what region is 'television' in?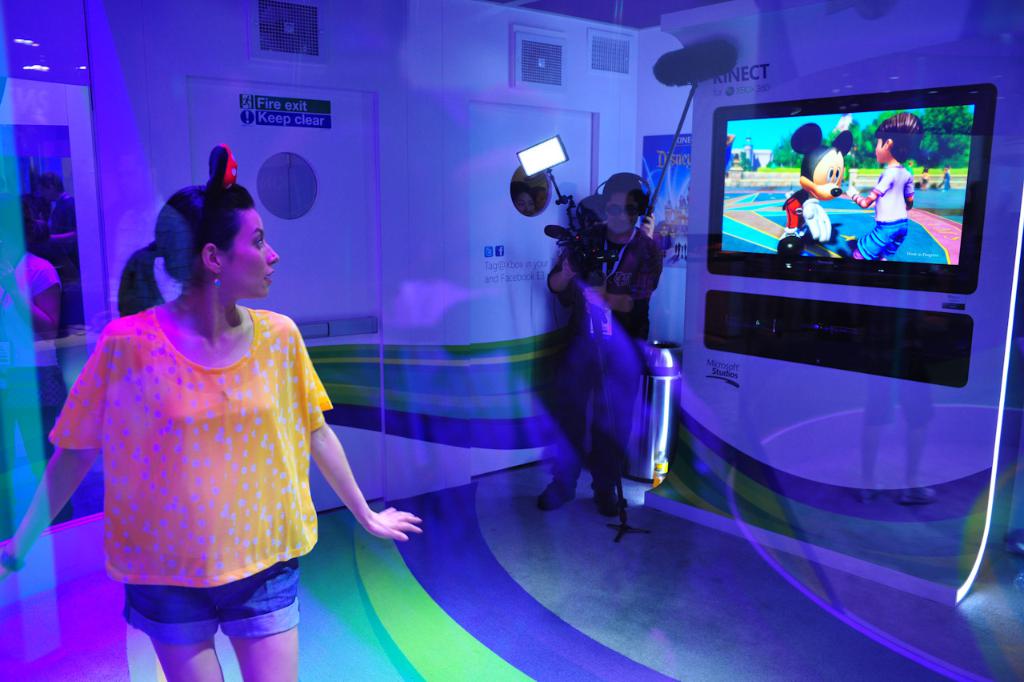
{"x1": 706, "y1": 83, "x2": 998, "y2": 295}.
